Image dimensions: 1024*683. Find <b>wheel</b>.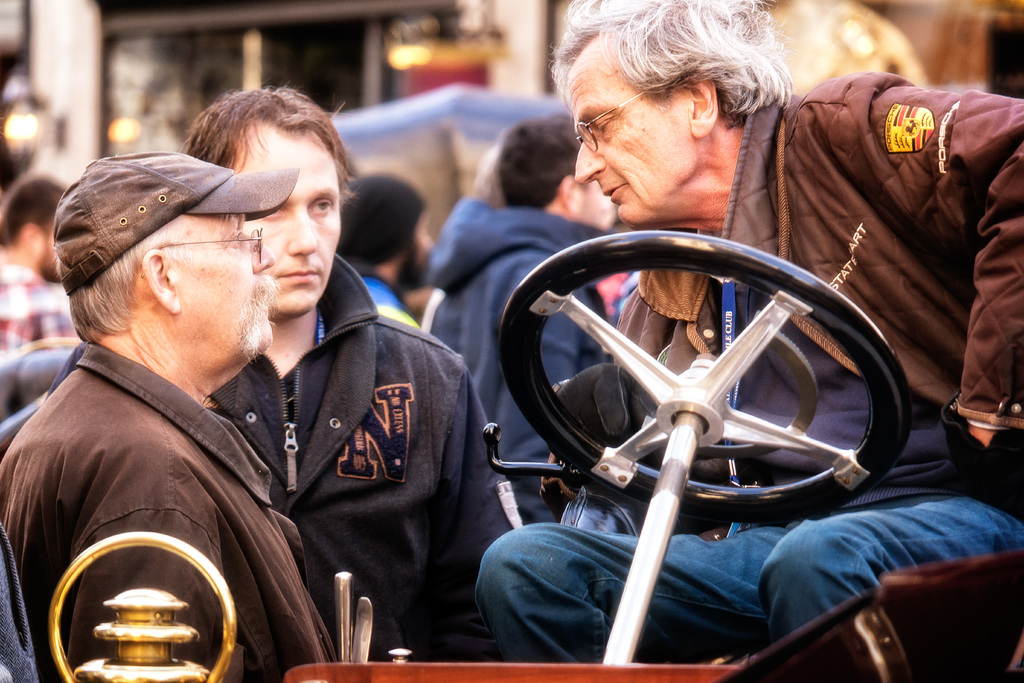
495/230/906/520.
